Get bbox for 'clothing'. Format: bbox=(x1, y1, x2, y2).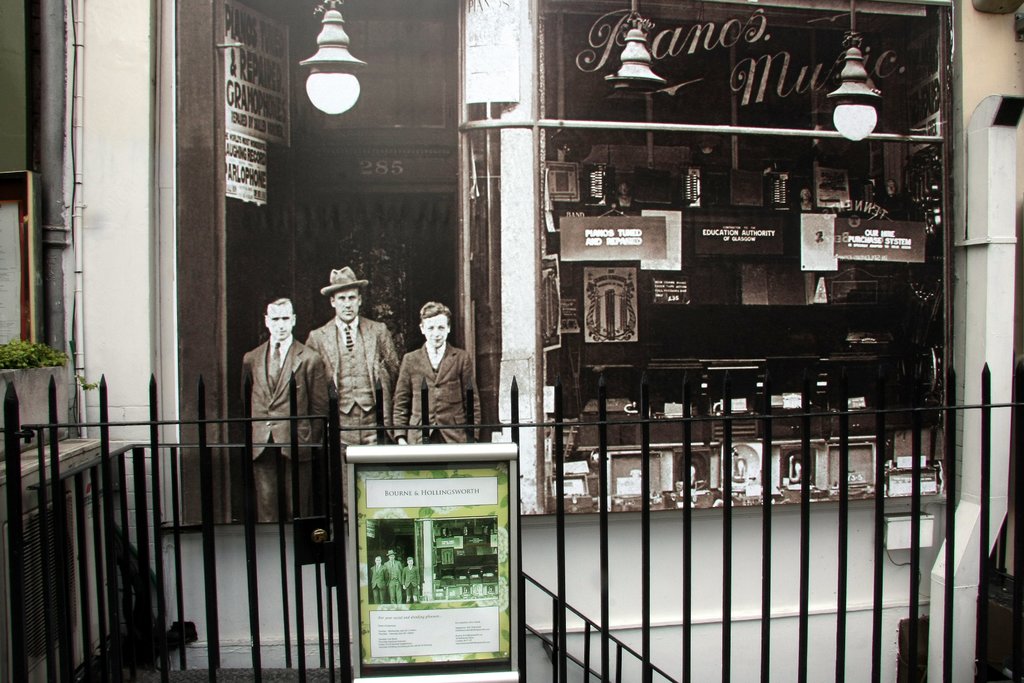
bbox=(399, 563, 422, 600).
